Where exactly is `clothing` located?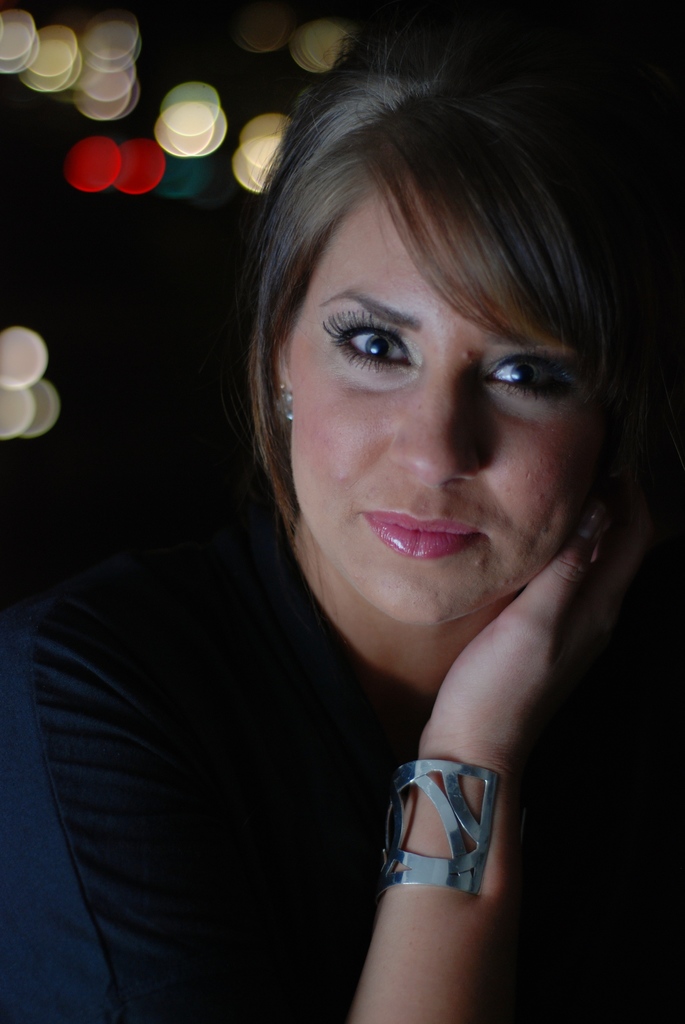
Its bounding box is (80, 499, 521, 1002).
